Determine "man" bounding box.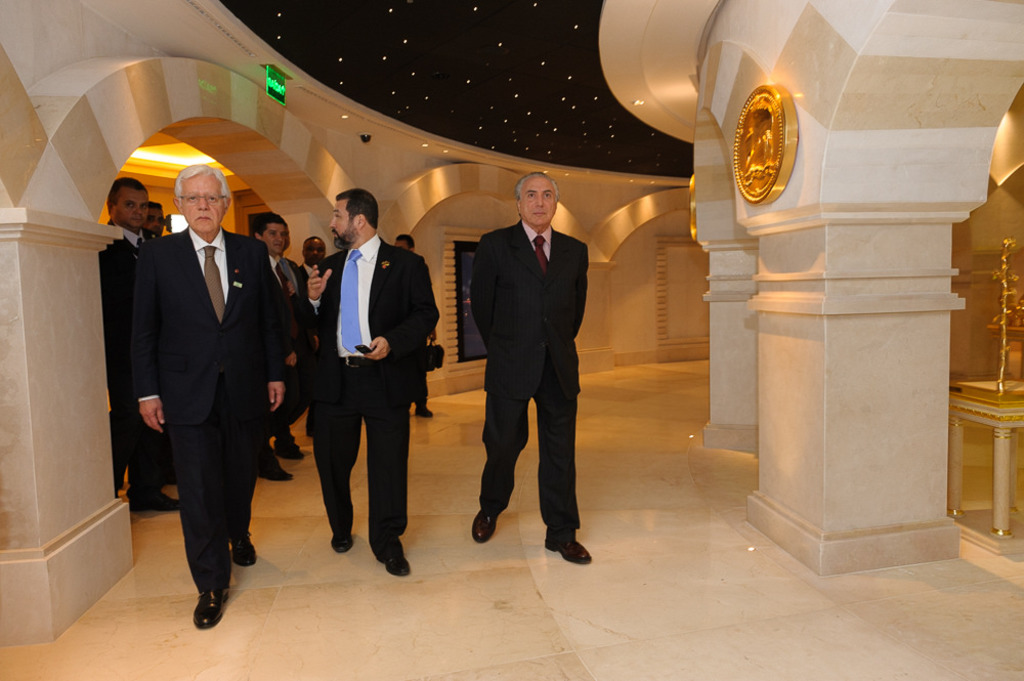
Determined: [103,136,317,645].
